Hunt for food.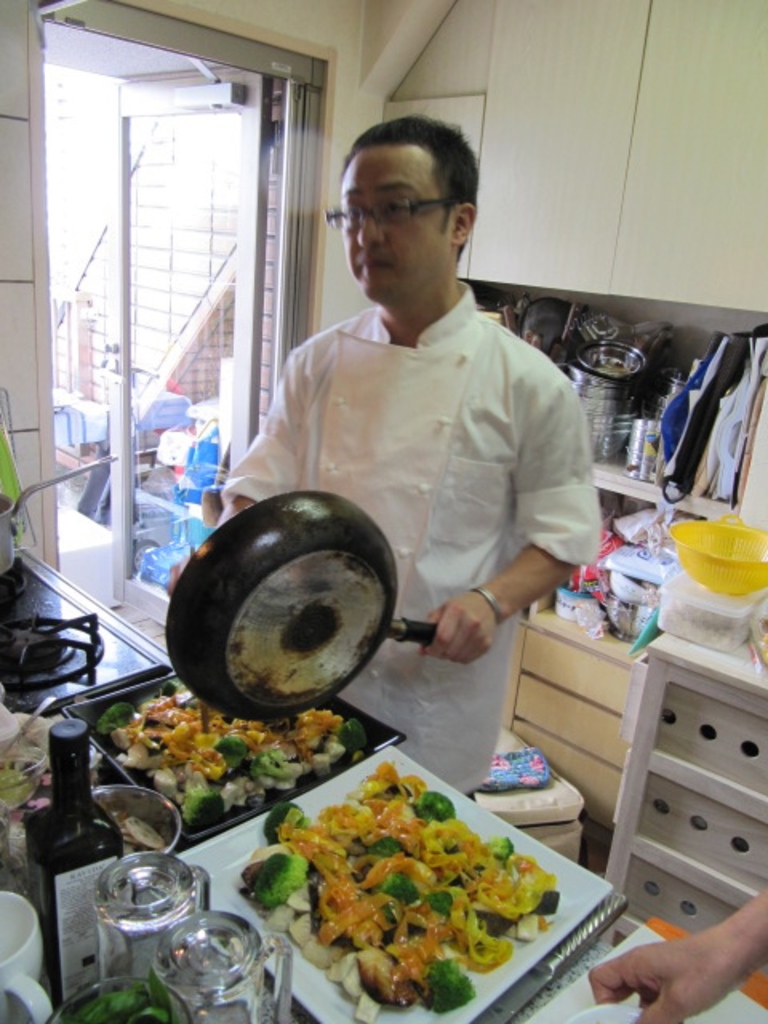
Hunted down at 99:674:373:834.
